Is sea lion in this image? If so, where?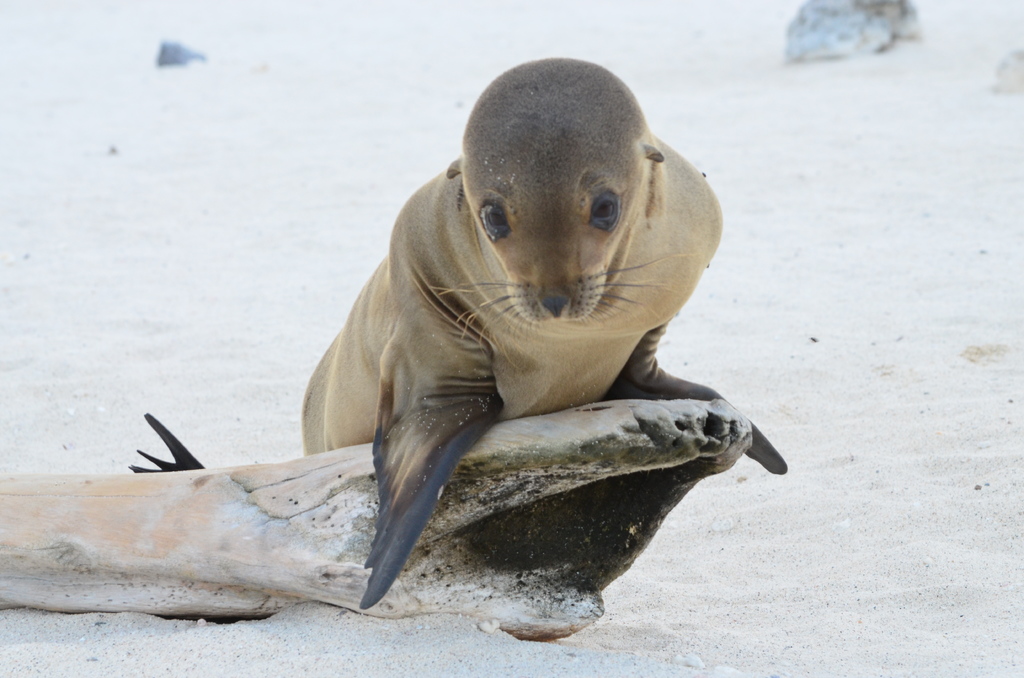
Yes, at BBox(133, 56, 785, 613).
